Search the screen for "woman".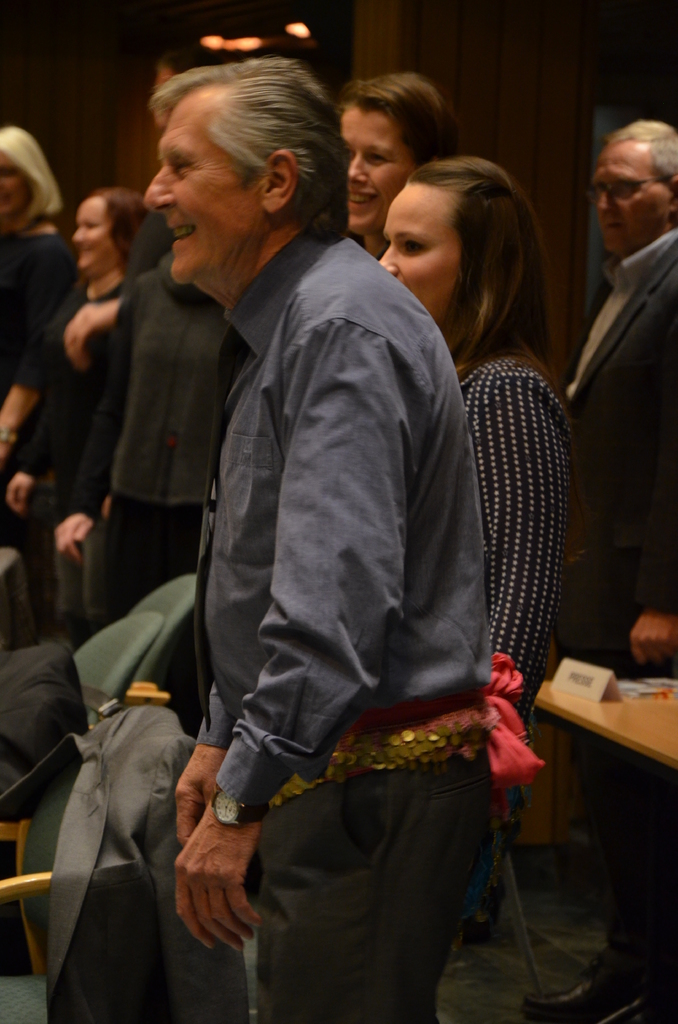
Found at [377, 156, 576, 842].
